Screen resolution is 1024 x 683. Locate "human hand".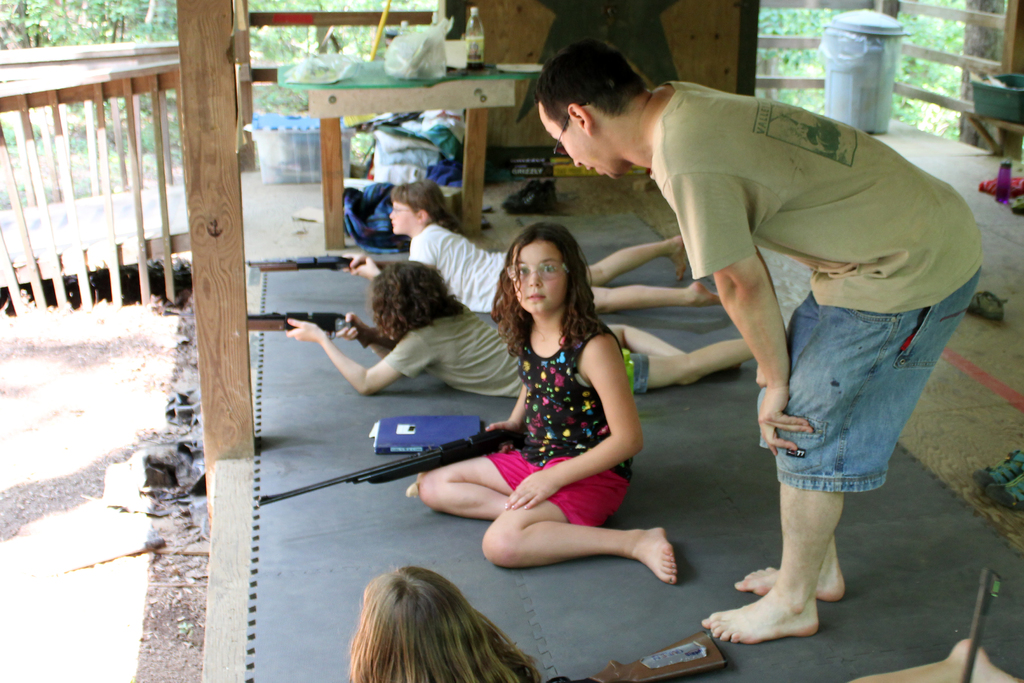
351/256/379/282.
